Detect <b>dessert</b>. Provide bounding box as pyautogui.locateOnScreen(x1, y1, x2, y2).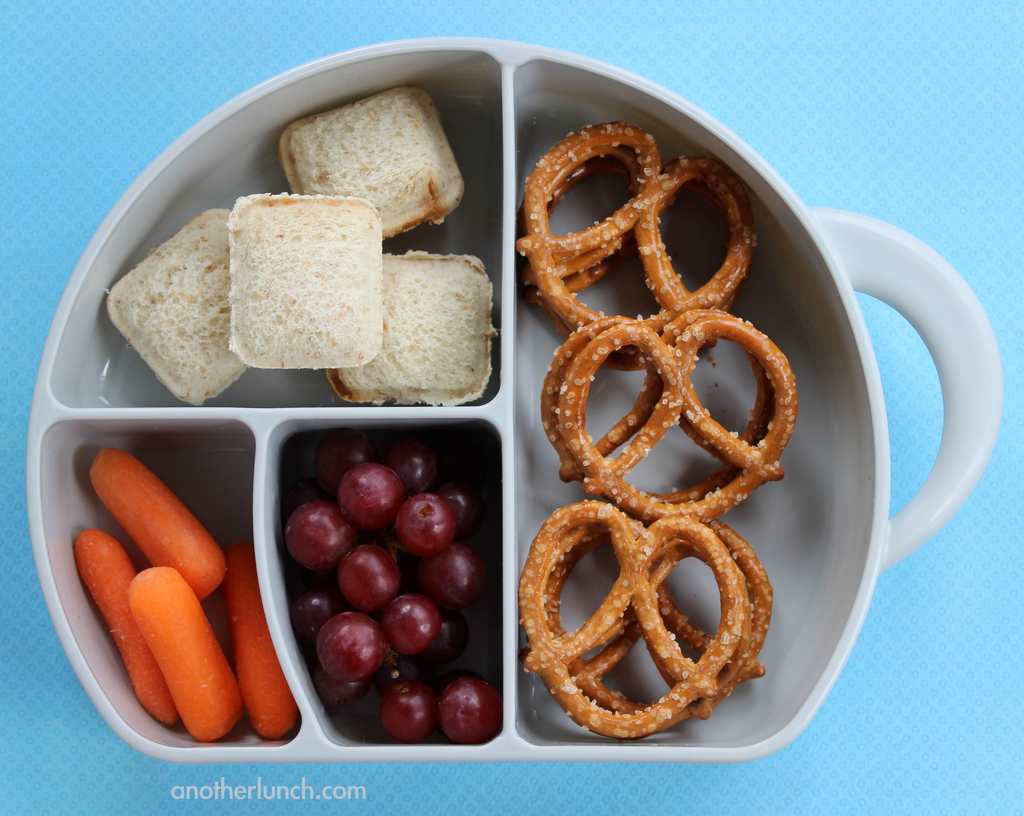
pyautogui.locateOnScreen(100, 211, 247, 404).
